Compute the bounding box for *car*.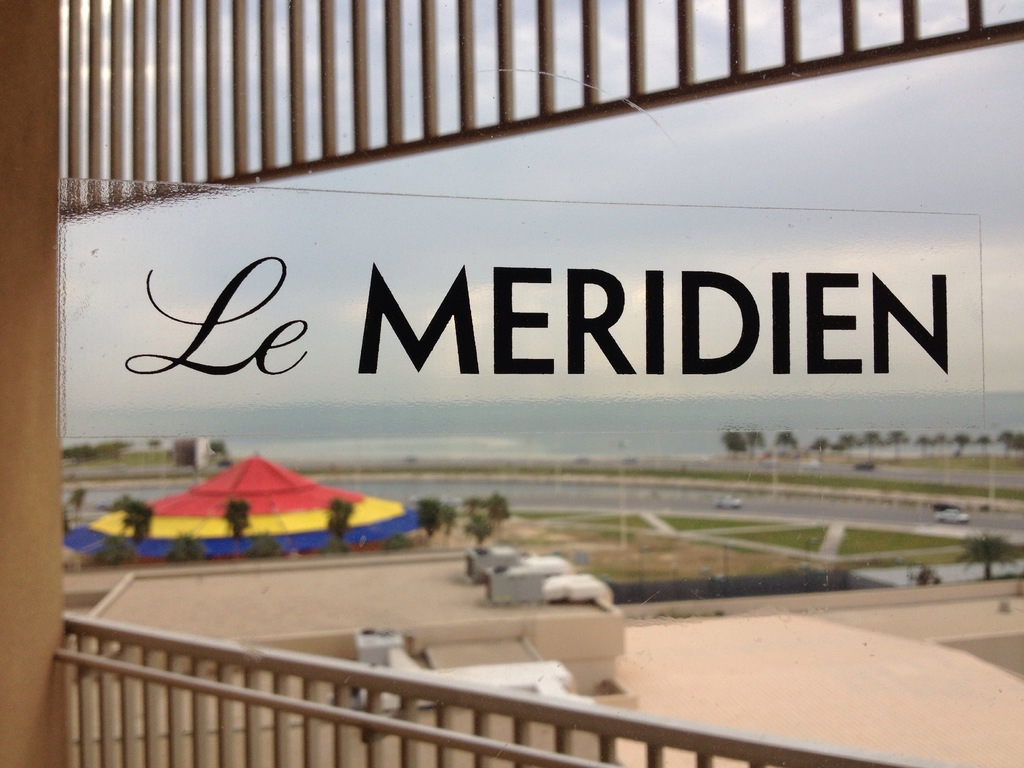
{"x1": 716, "y1": 492, "x2": 737, "y2": 509}.
